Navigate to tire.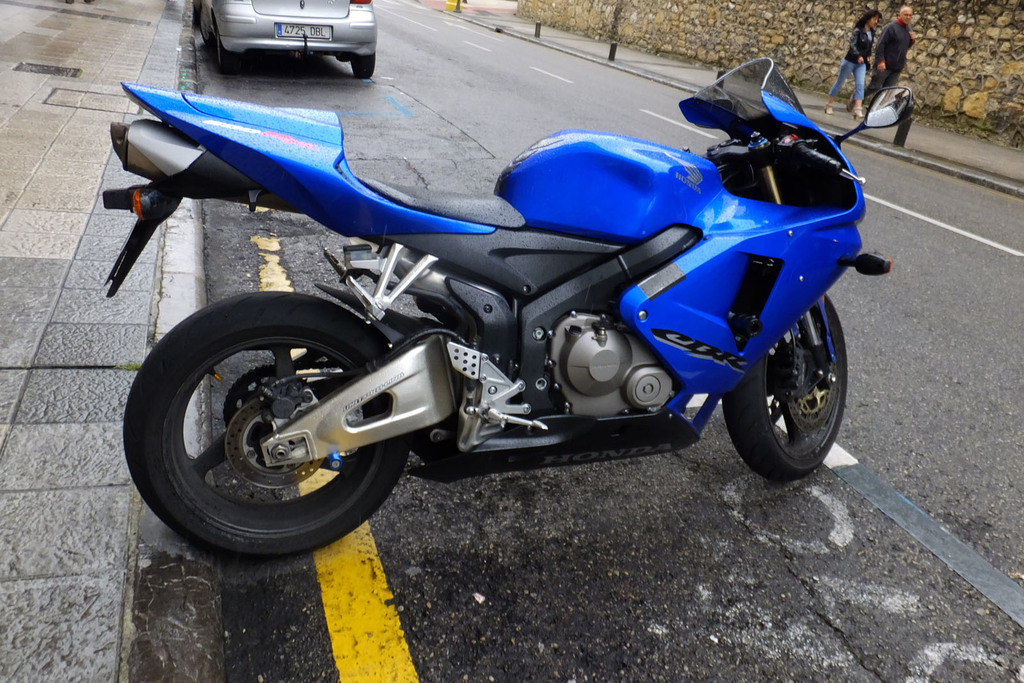
Navigation target: 136,293,403,544.
